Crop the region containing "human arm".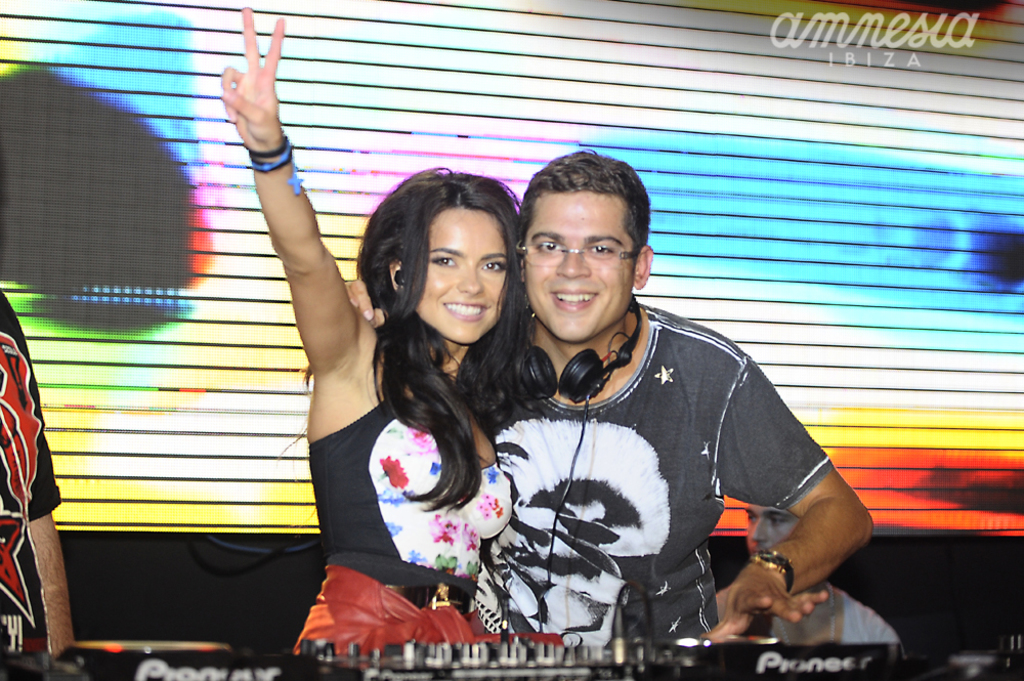
Crop region: [11,306,74,661].
